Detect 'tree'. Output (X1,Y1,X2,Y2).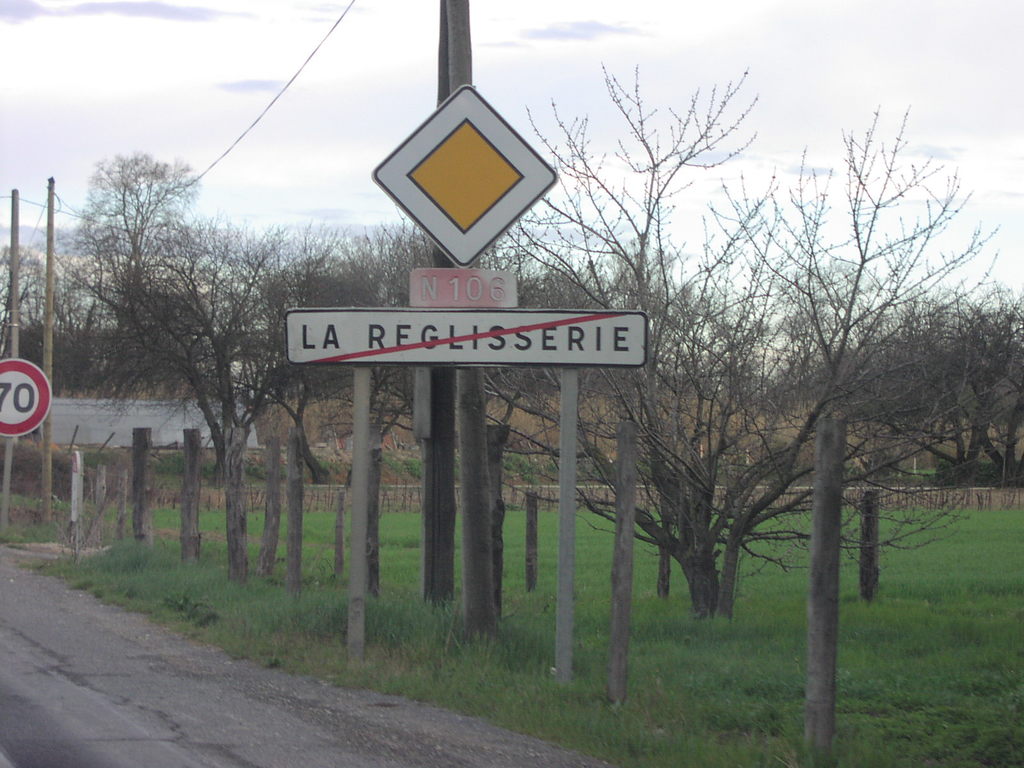
(159,224,254,579).
